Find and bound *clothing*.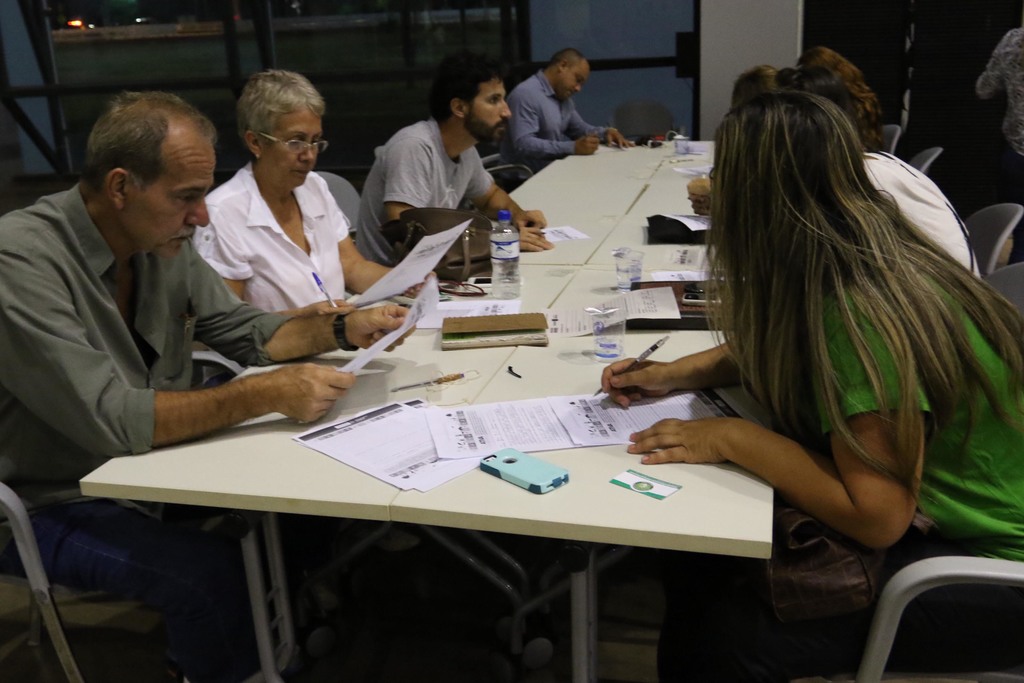
Bound: (left=858, top=141, right=984, bottom=275).
